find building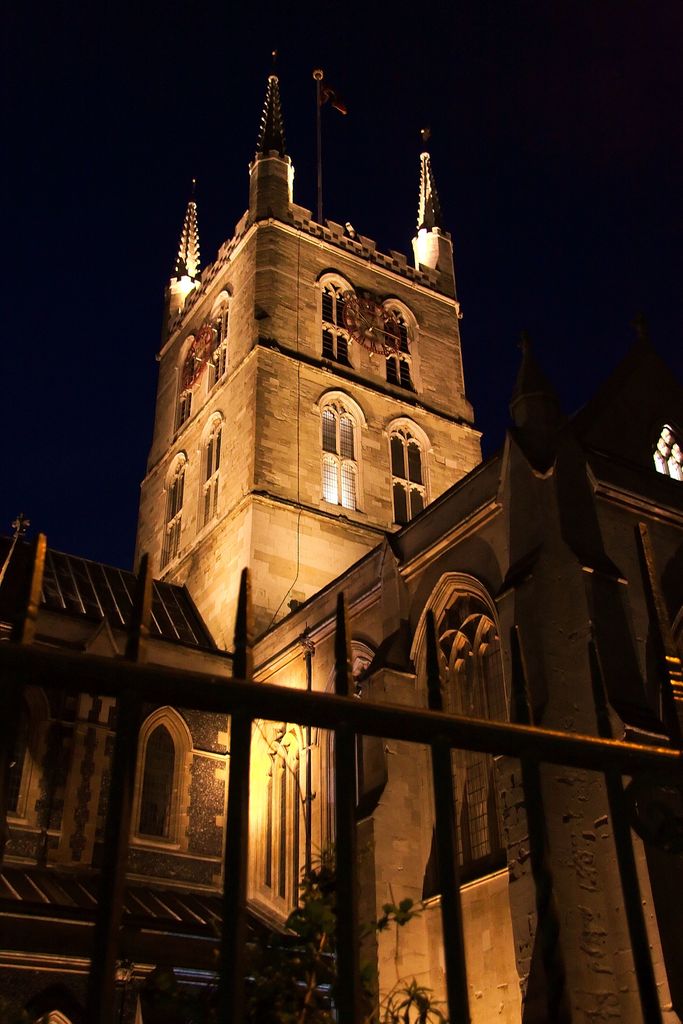
x1=0 y1=49 x2=682 y2=1023
